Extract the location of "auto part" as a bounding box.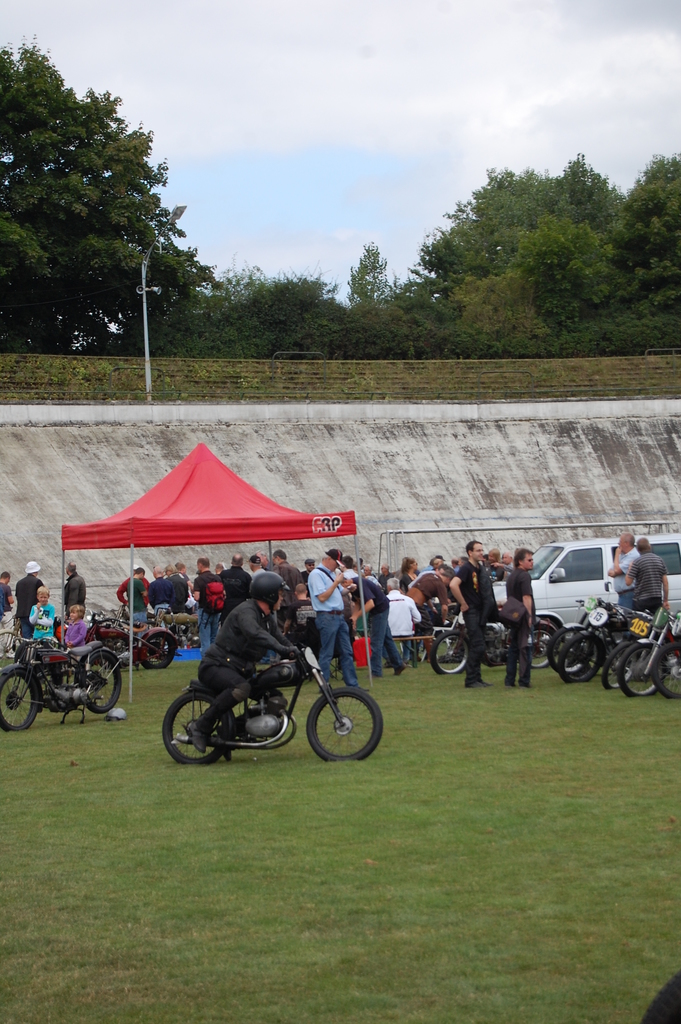
region(0, 668, 38, 732).
